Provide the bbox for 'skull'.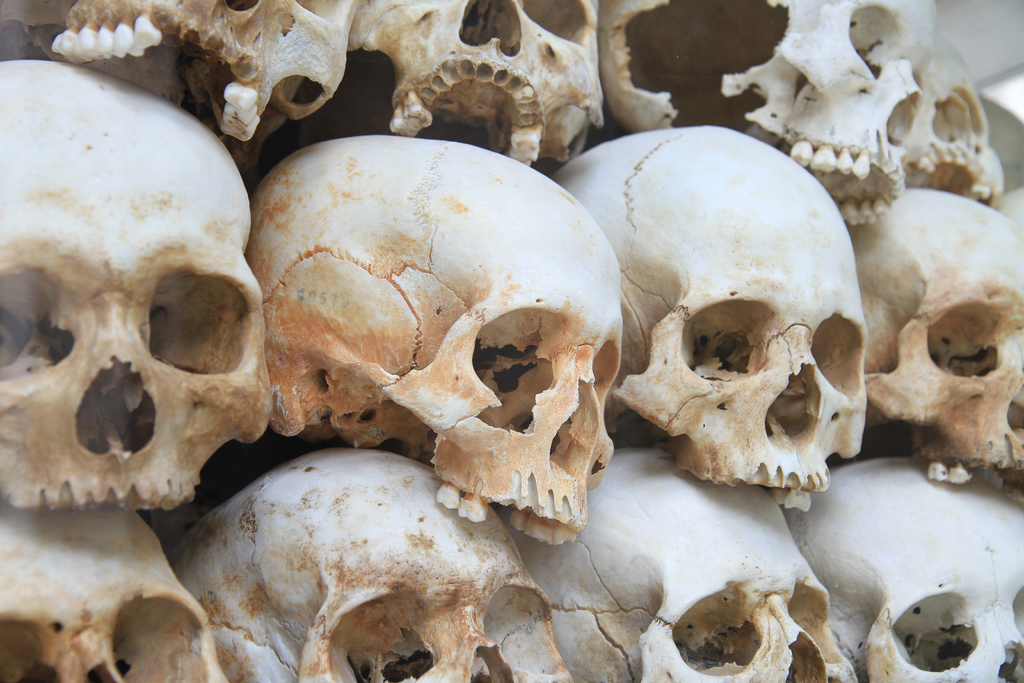
pyautogui.locateOnScreen(499, 447, 863, 682).
